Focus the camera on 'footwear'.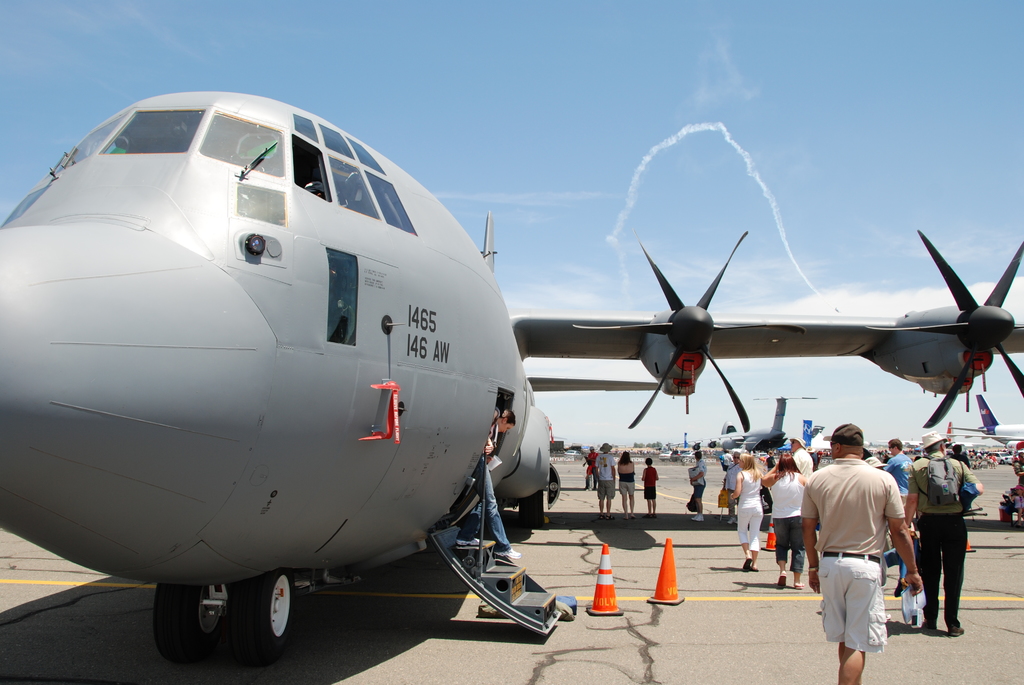
Focus region: pyautogui.locateOnScreen(728, 516, 736, 524).
